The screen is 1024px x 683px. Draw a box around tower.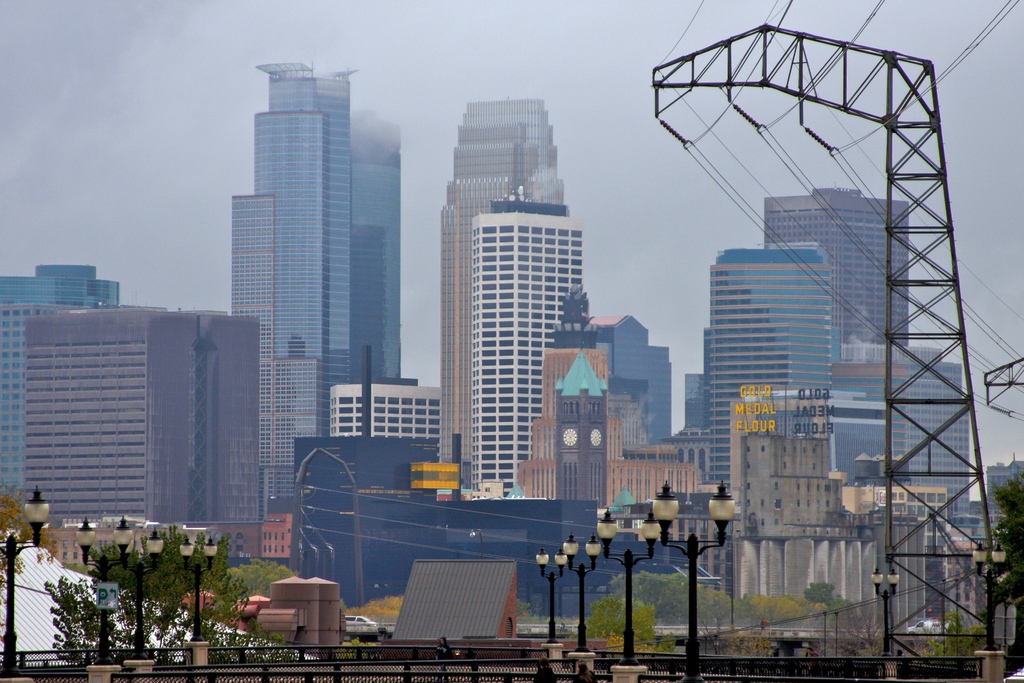
767/177/920/350.
